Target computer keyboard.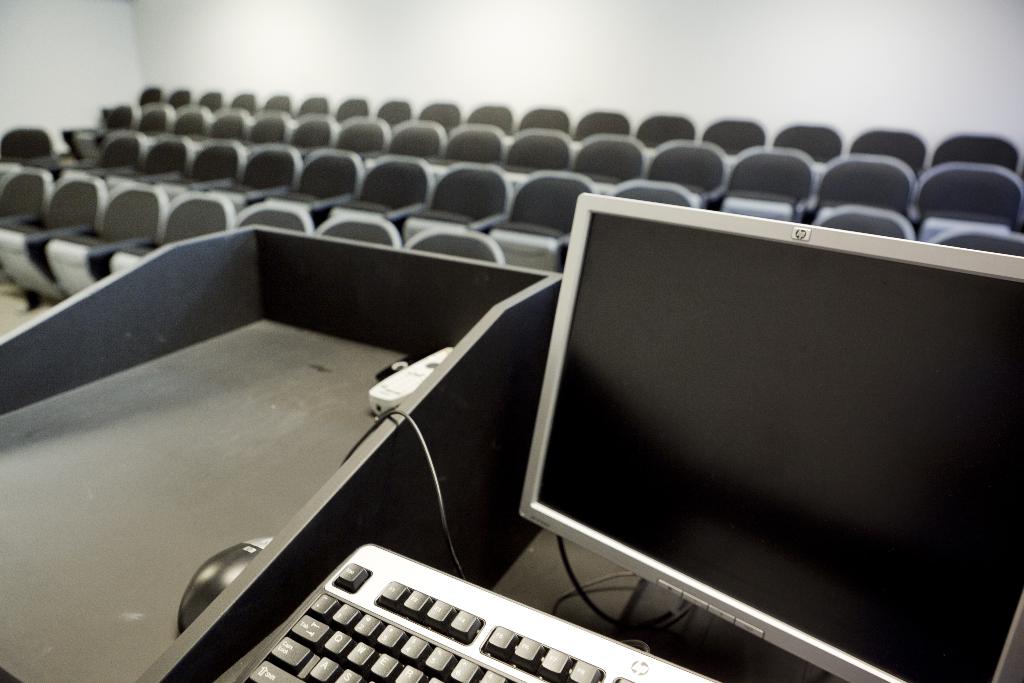
Target region: Rect(212, 541, 726, 682).
